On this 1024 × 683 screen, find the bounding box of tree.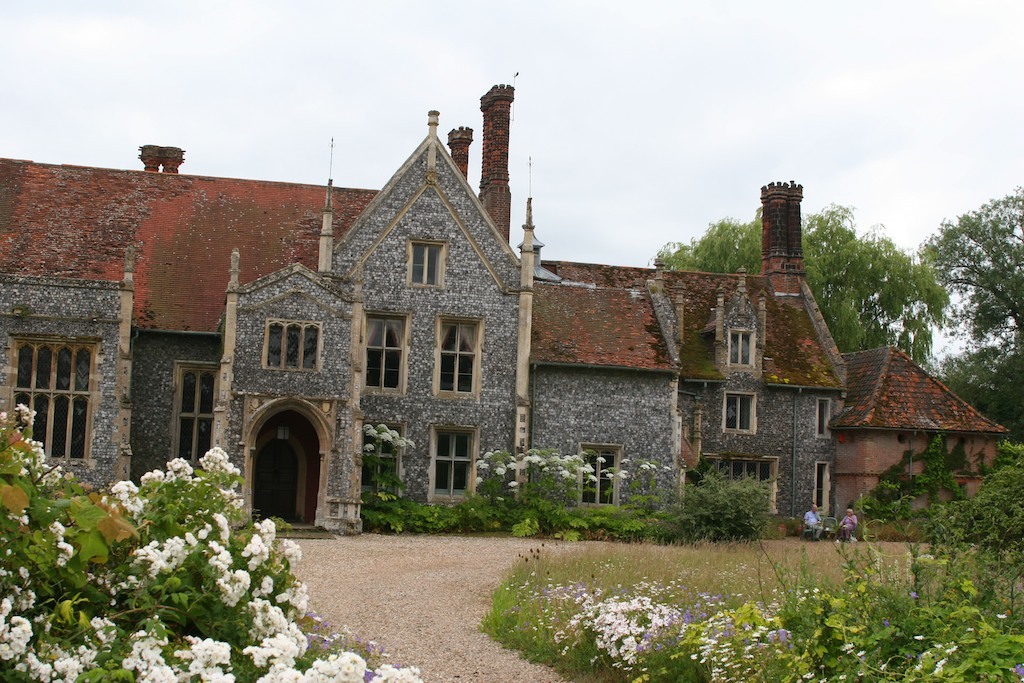
Bounding box: {"x1": 650, "y1": 197, "x2": 946, "y2": 370}.
